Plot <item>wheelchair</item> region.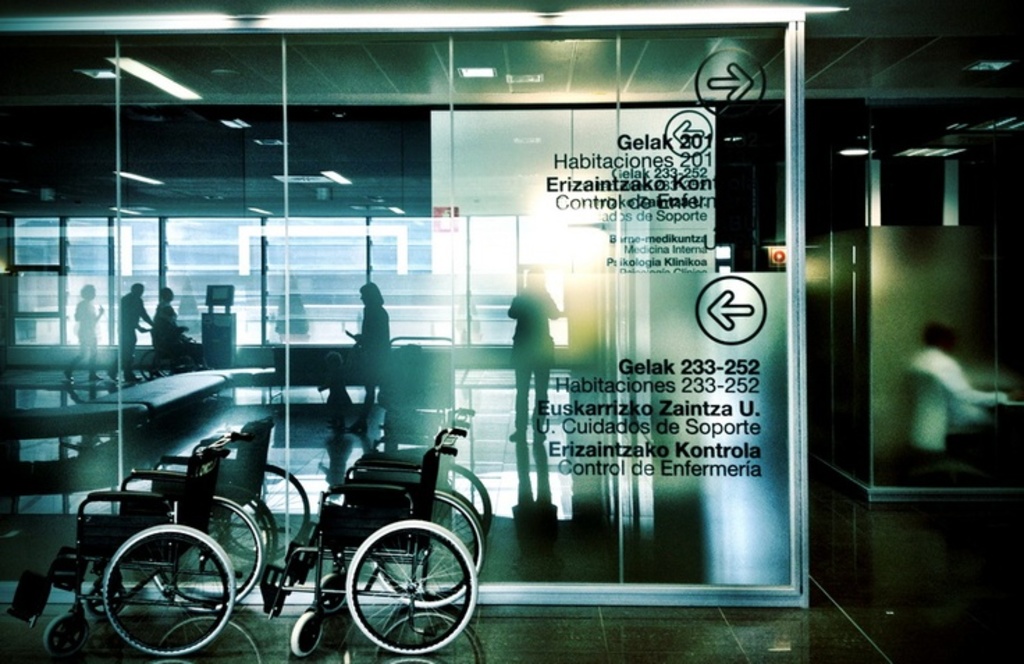
Plotted at region(60, 409, 255, 642).
